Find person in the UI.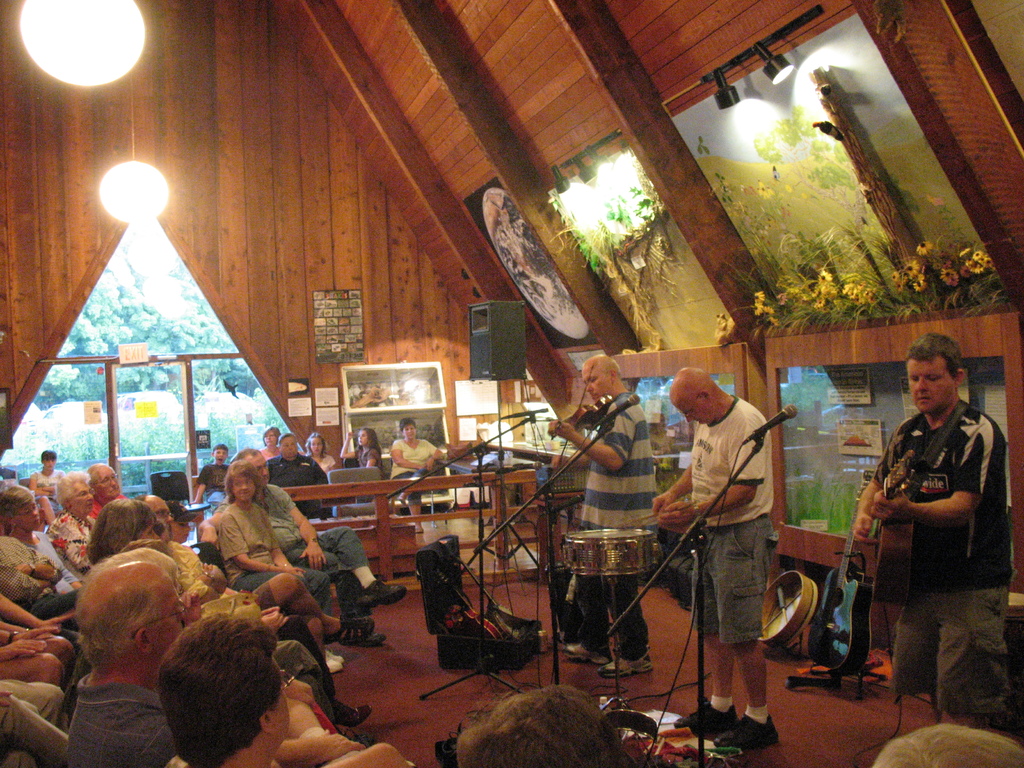
UI element at <region>650, 365, 782, 758</region>.
